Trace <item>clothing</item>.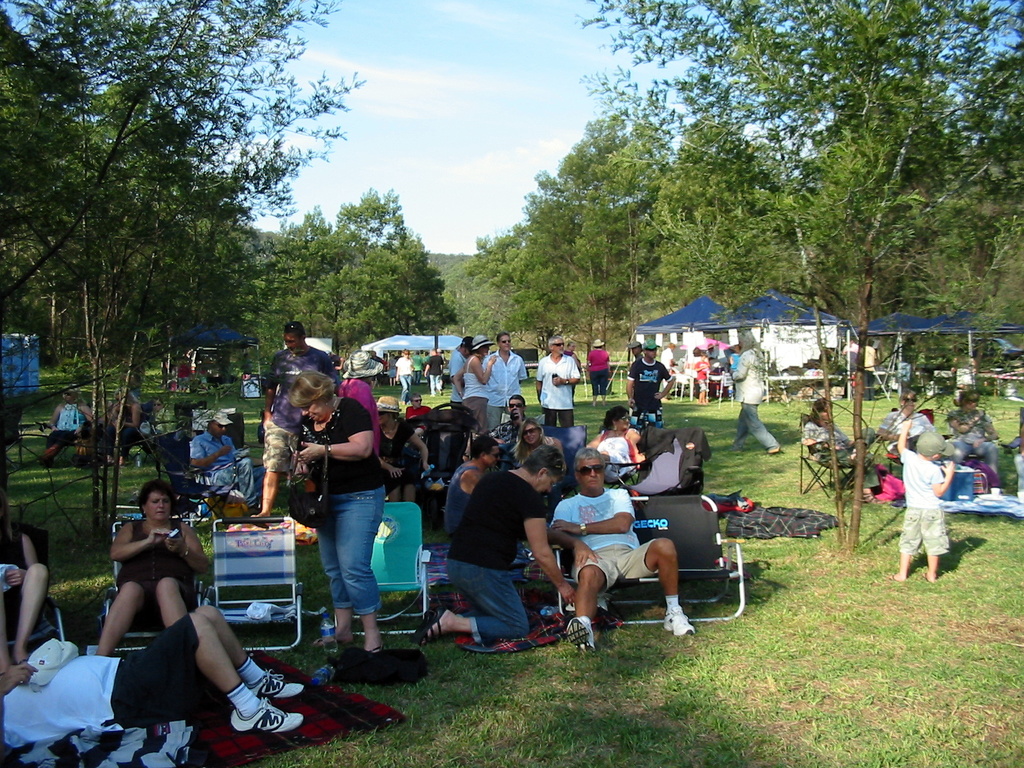
Traced to locate(0, 618, 198, 749).
